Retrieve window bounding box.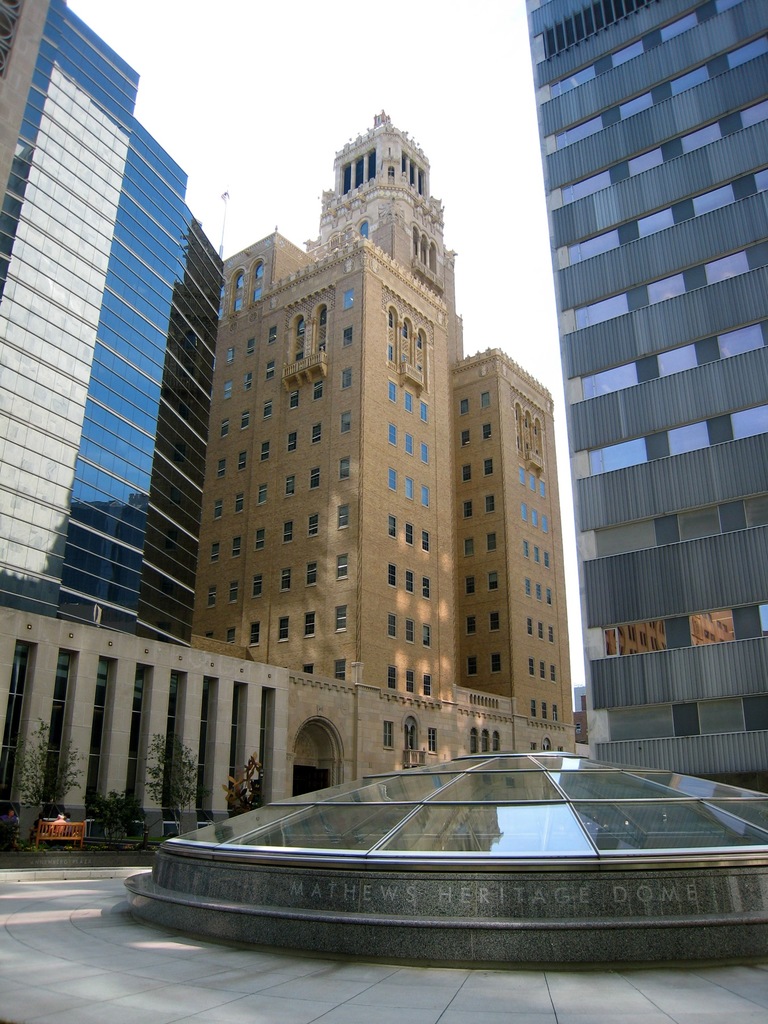
Bounding box: {"x1": 491, "y1": 655, "x2": 501, "y2": 677}.
